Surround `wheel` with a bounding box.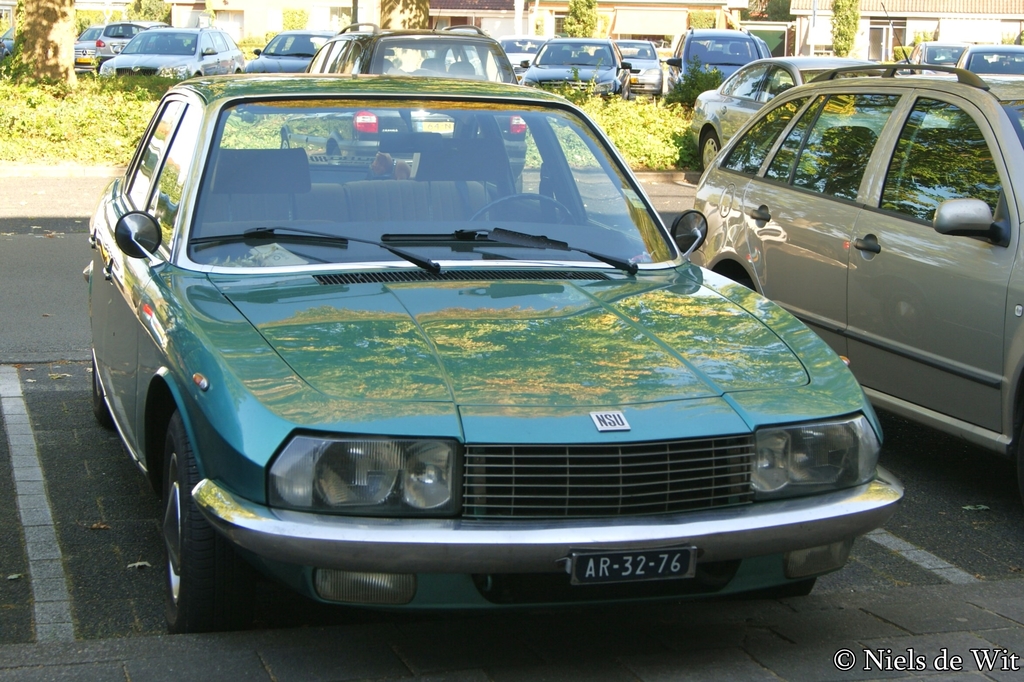
region(701, 129, 722, 171).
